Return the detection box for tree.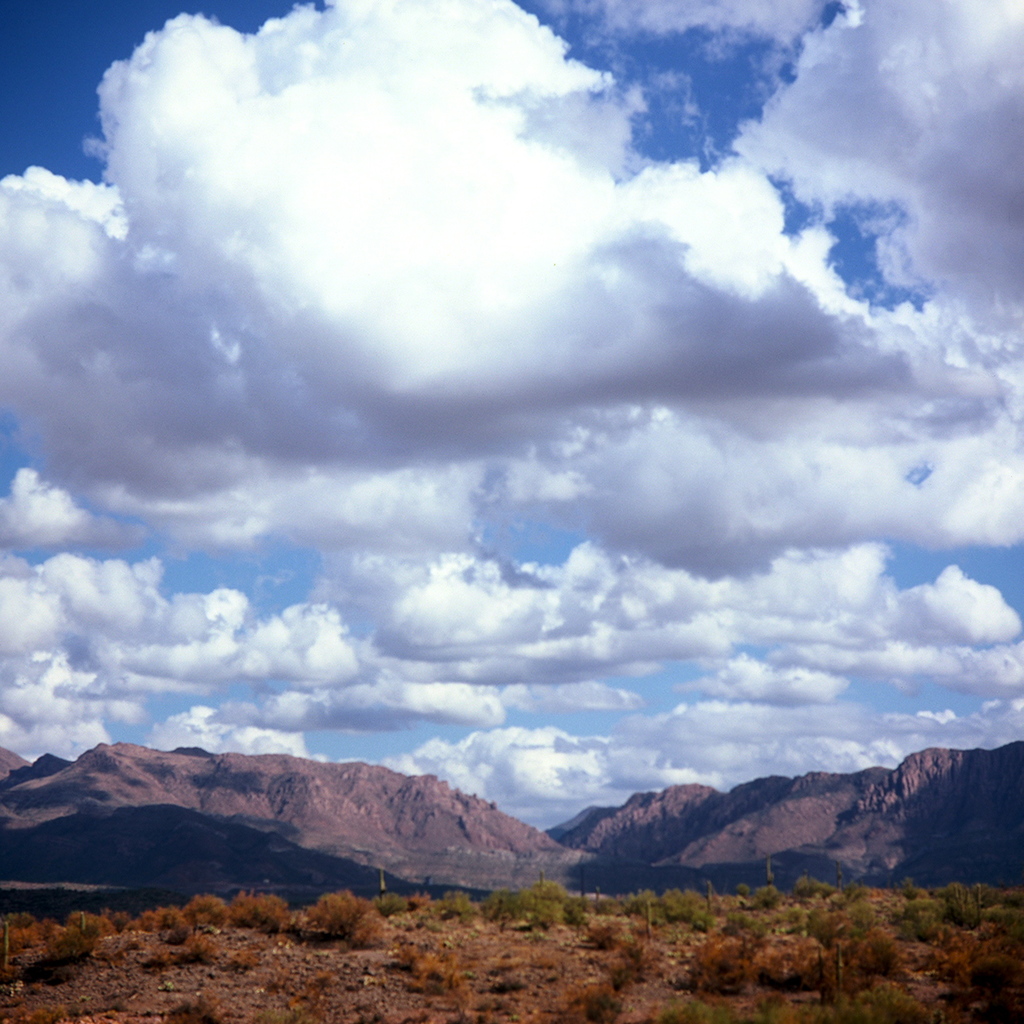
locate(304, 887, 374, 940).
